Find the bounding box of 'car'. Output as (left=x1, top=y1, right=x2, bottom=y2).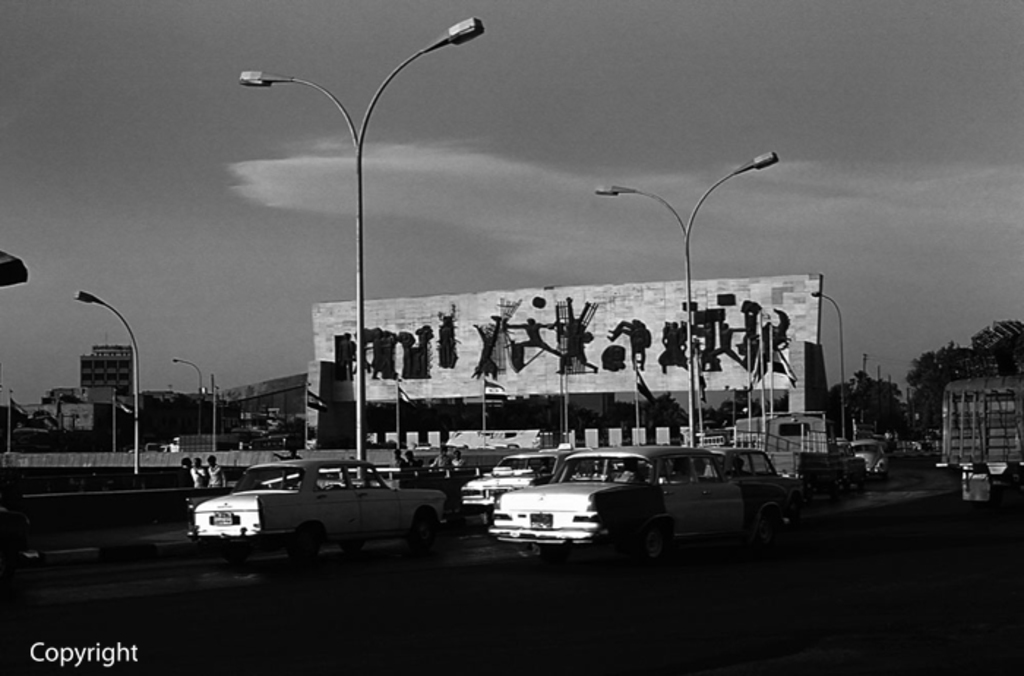
(left=870, top=435, right=889, bottom=451).
